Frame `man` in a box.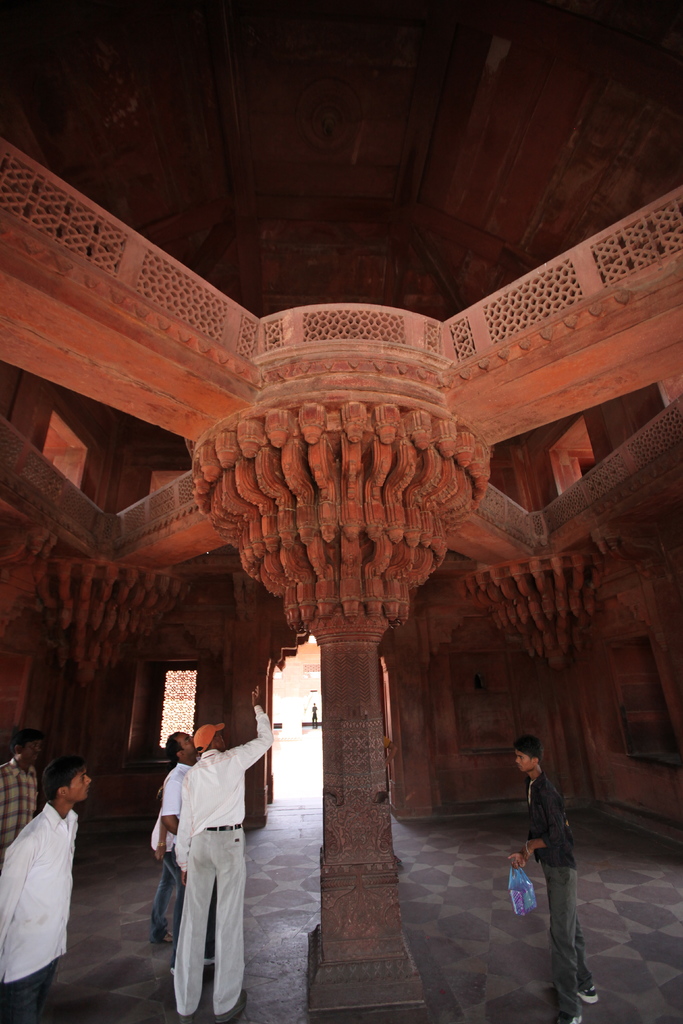
BBox(0, 790, 85, 1021).
